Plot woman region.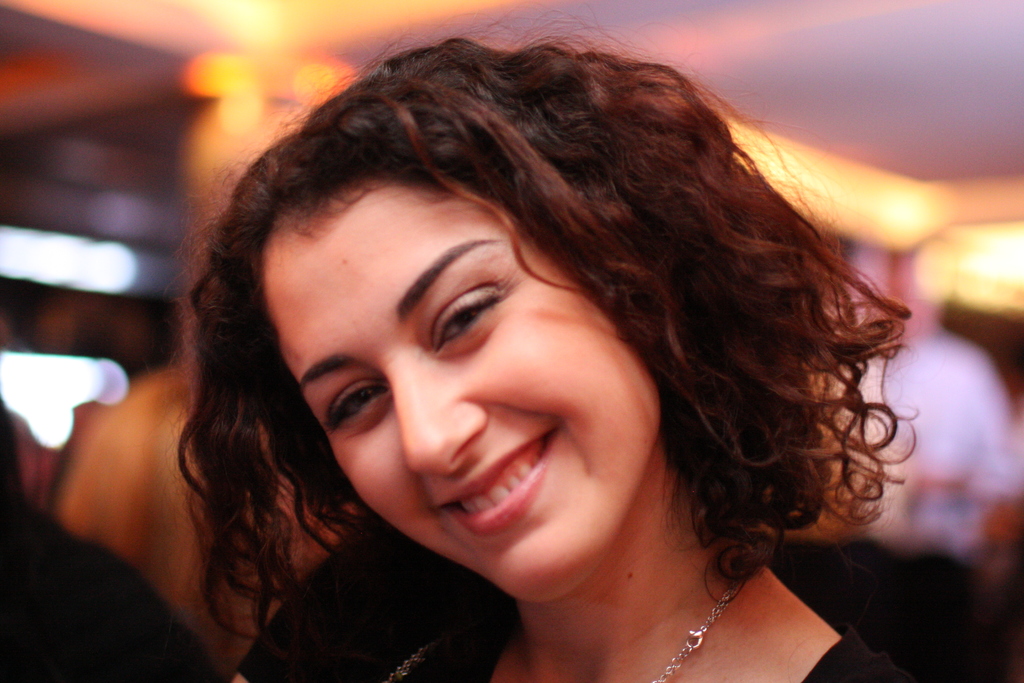
Plotted at 92, 40, 975, 668.
